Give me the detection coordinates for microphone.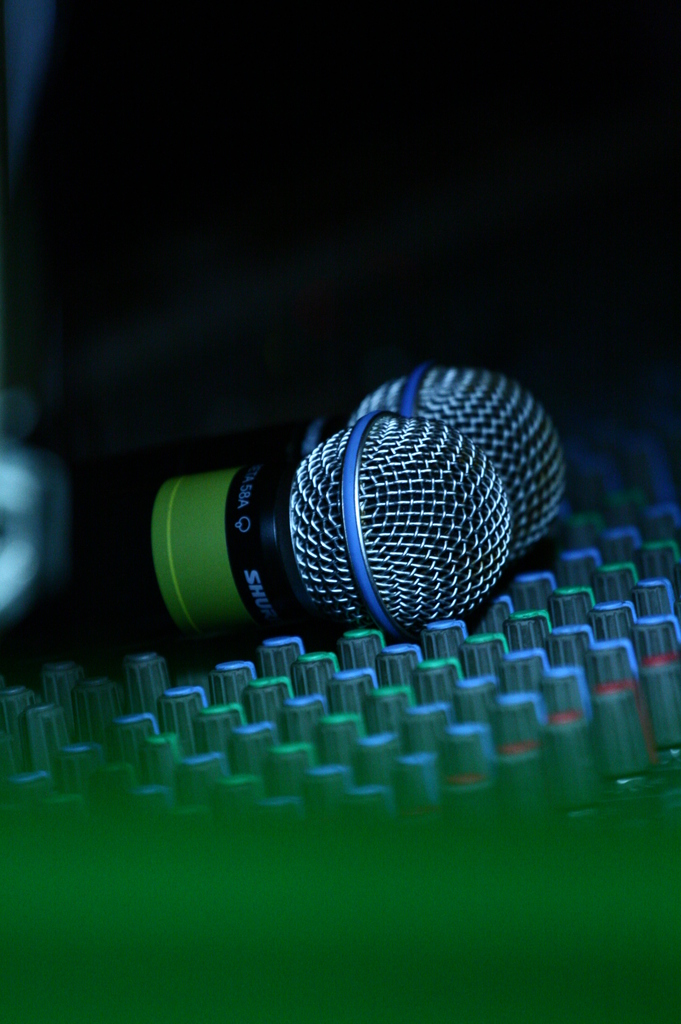
(x1=77, y1=415, x2=520, y2=643).
